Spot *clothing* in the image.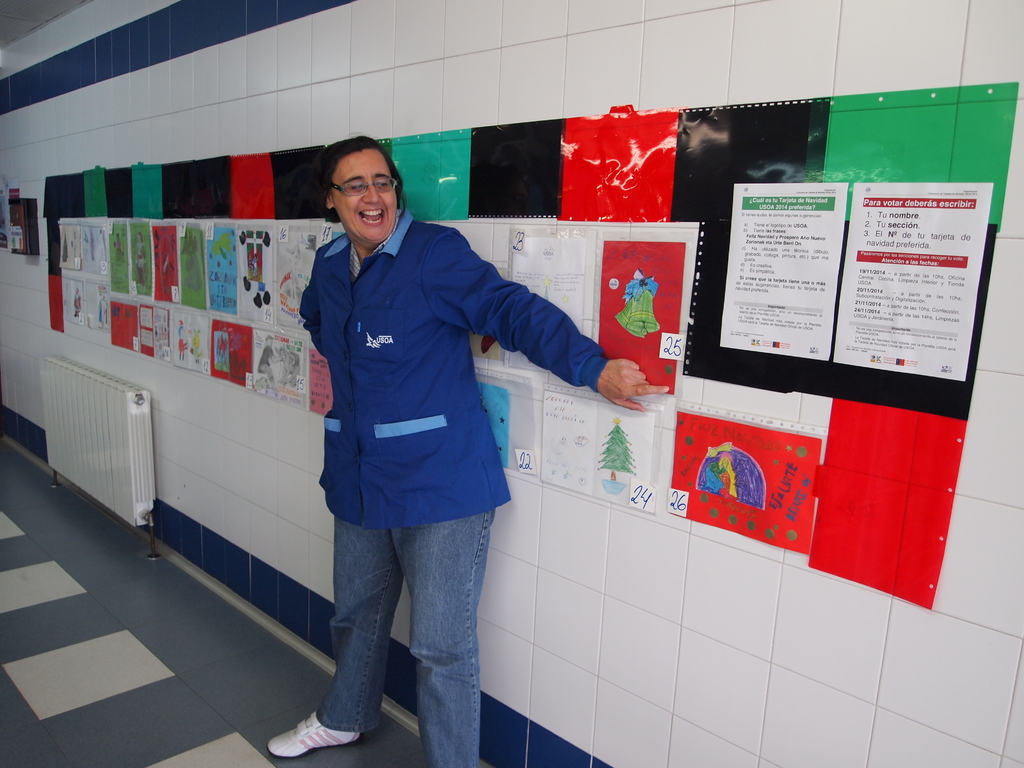
*clothing* found at crop(280, 168, 595, 665).
